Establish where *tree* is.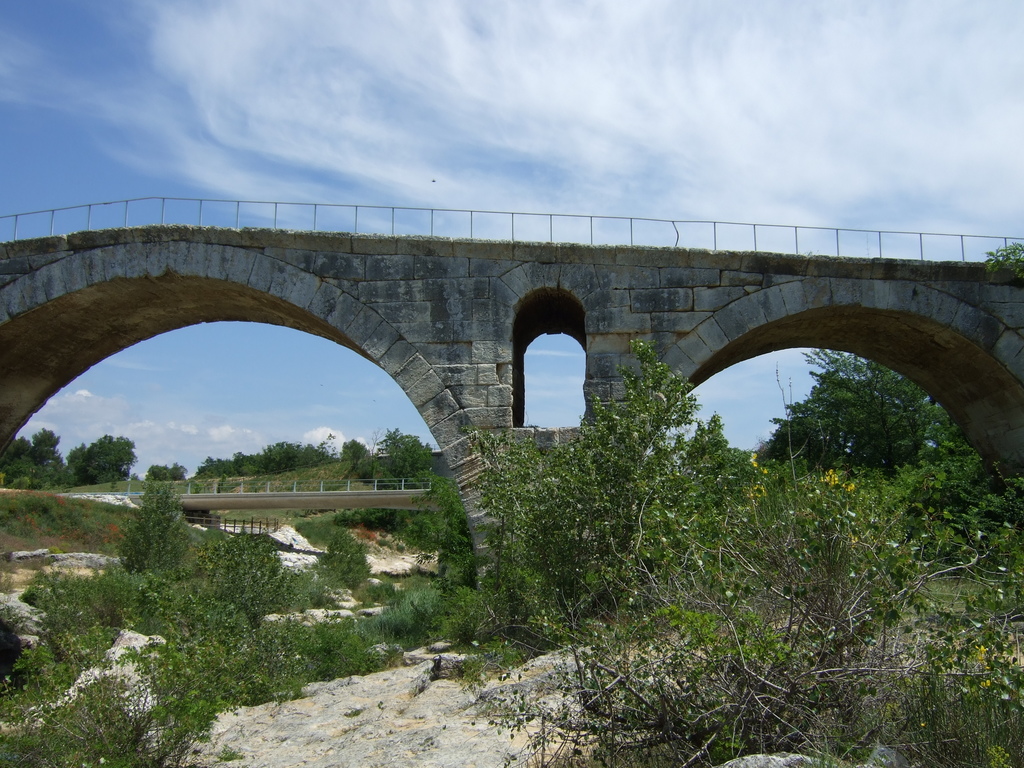
Established at l=778, t=349, r=1000, b=477.
